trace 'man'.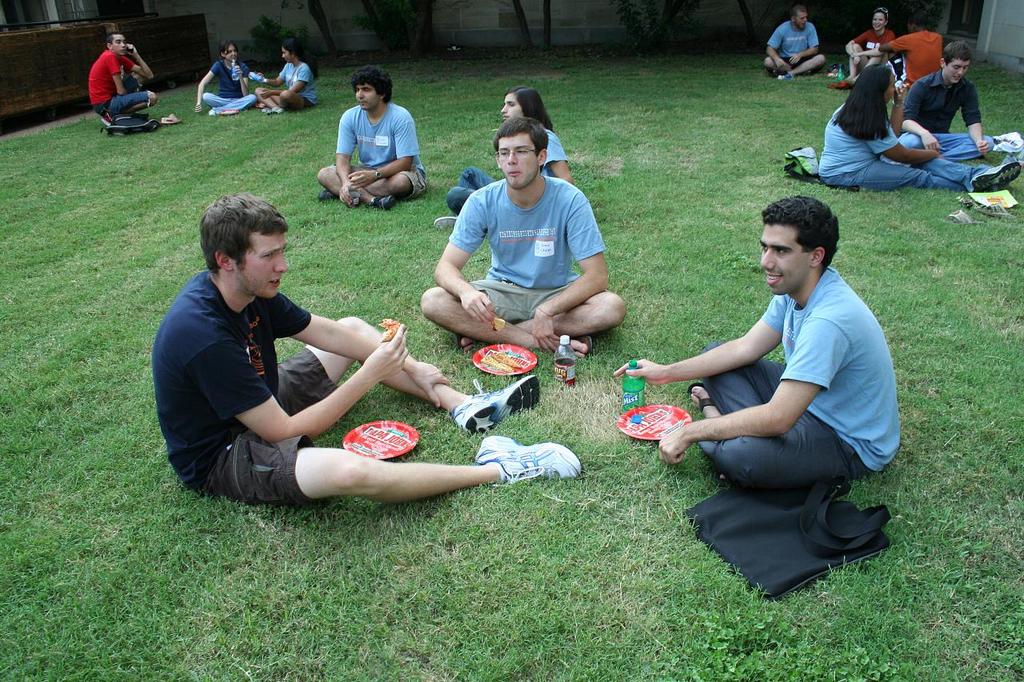
Traced to [420,117,634,352].
